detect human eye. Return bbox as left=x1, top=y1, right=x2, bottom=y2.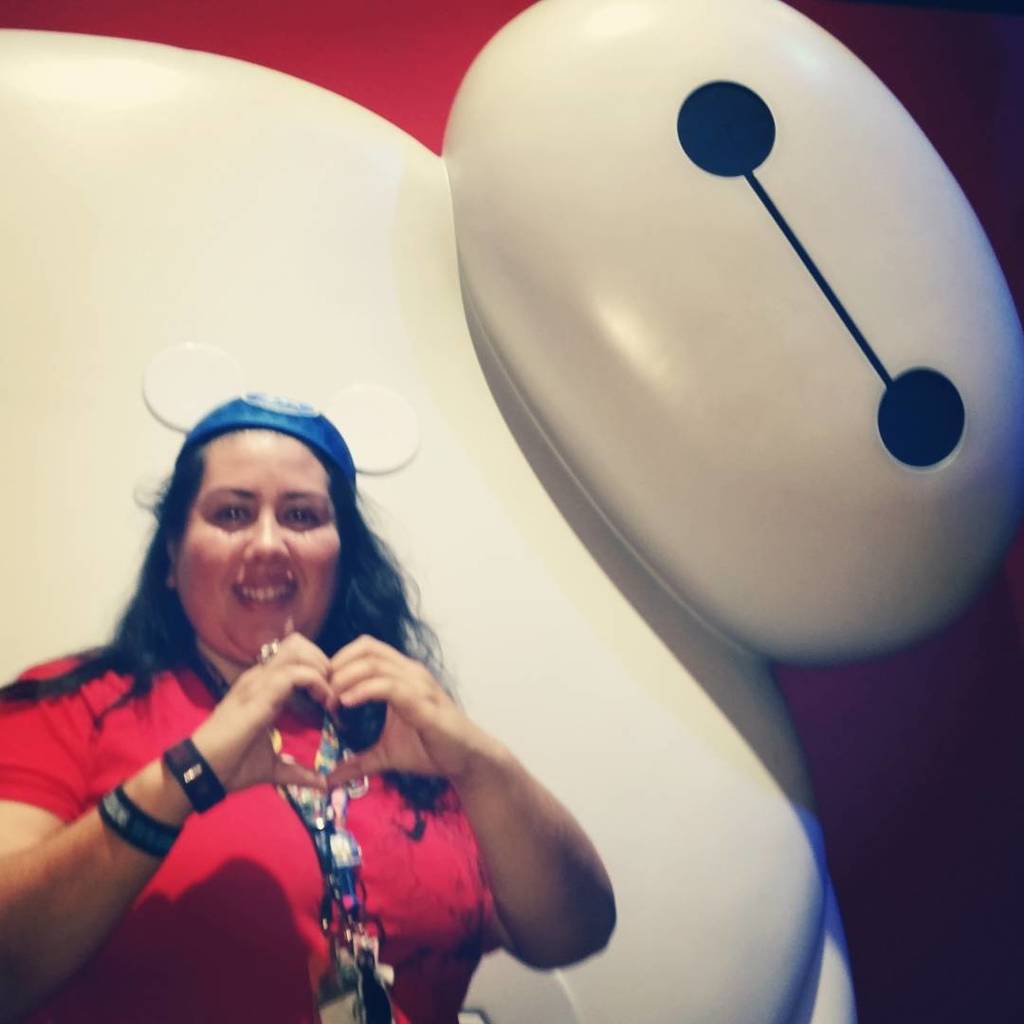
left=288, top=503, right=322, bottom=533.
